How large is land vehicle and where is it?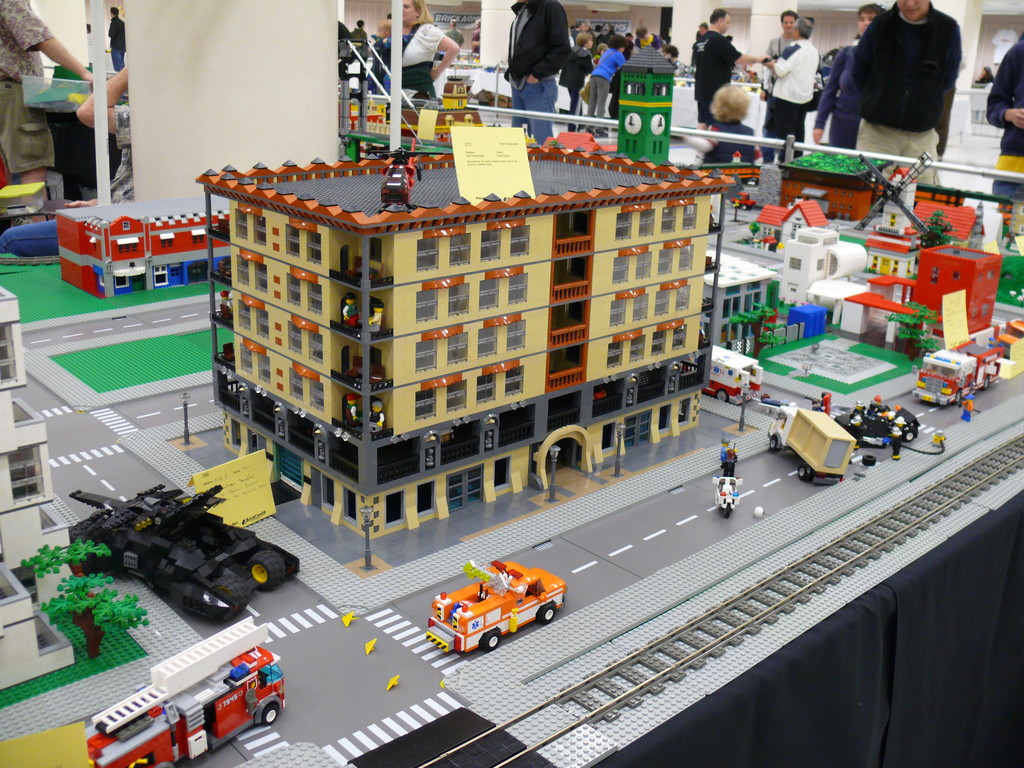
Bounding box: select_region(915, 335, 1006, 406).
